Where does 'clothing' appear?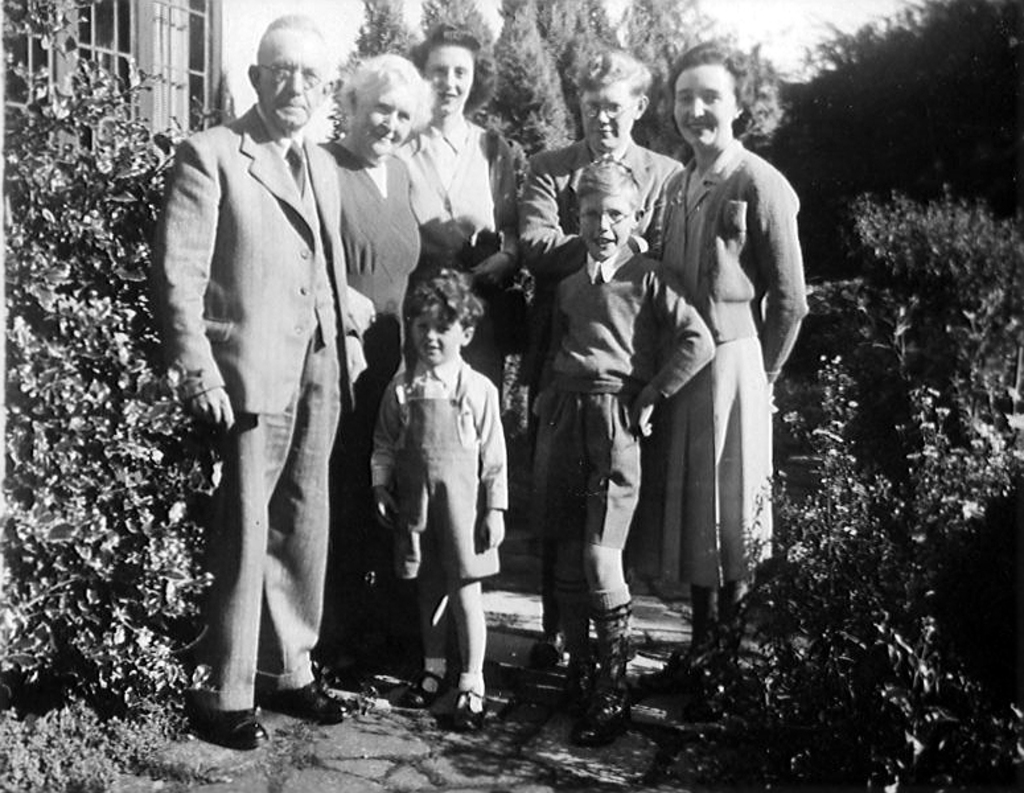
Appears at (x1=151, y1=102, x2=350, y2=706).
